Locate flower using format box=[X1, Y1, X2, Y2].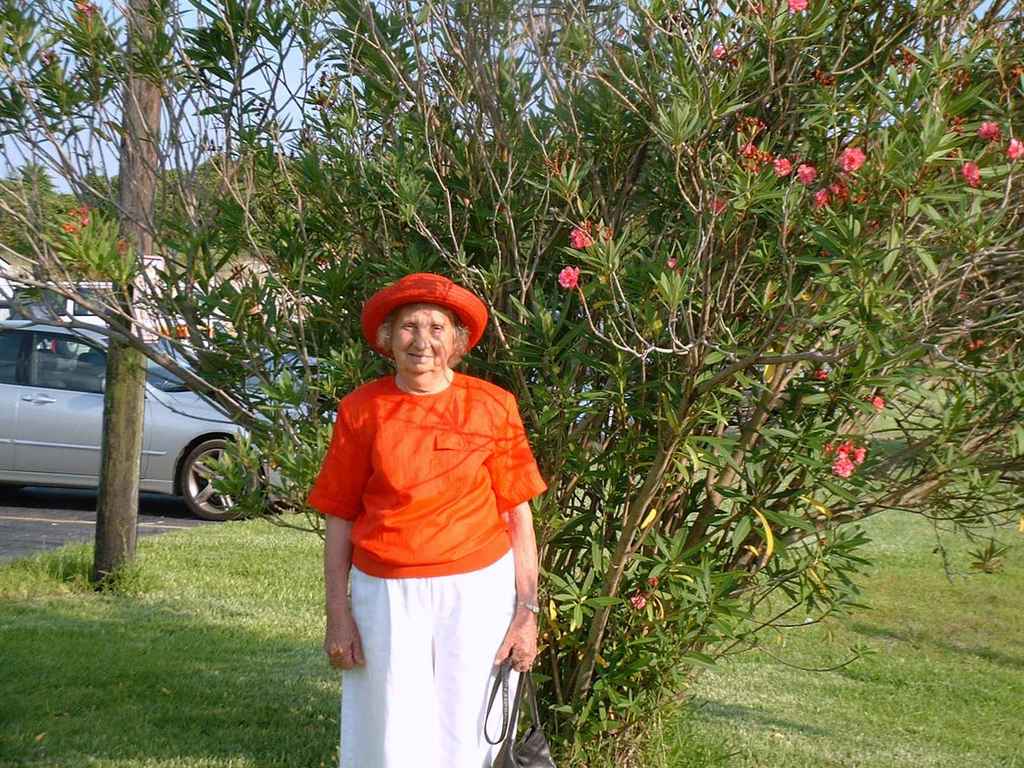
box=[784, 0, 809, 9].
